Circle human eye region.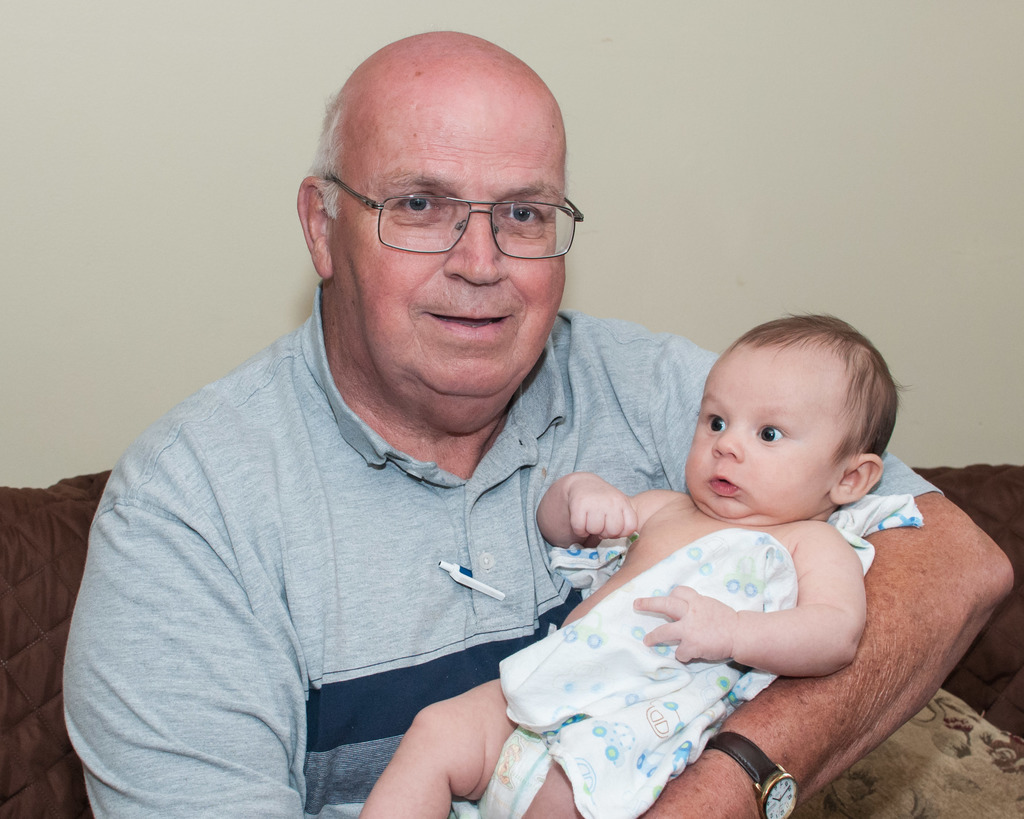
Region: x1=706 y1=418 x2=726 y2=435.
